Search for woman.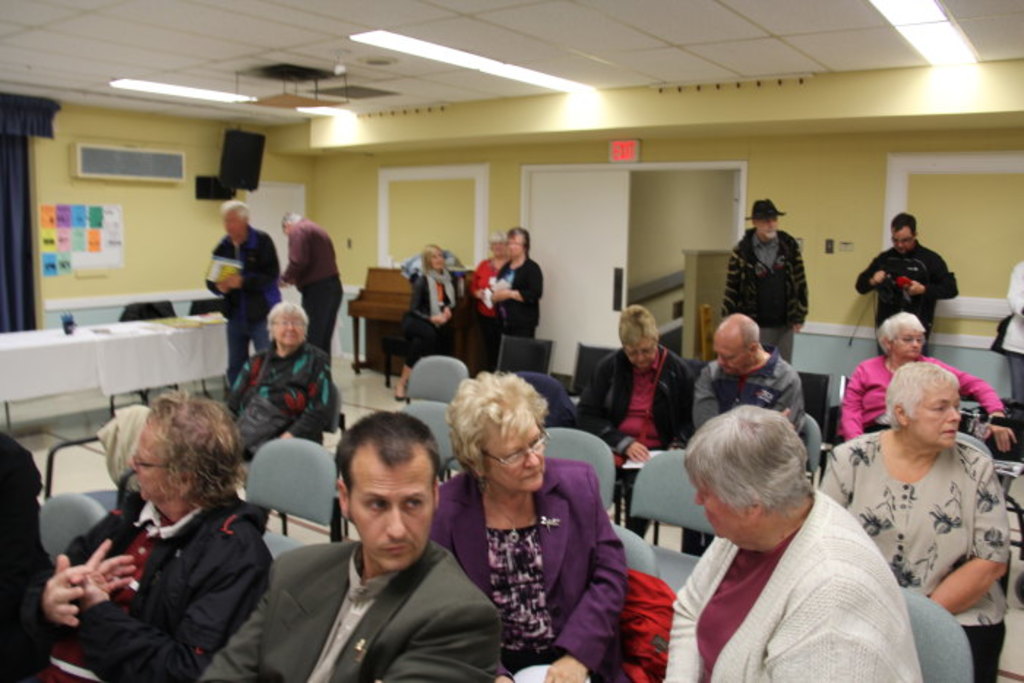
Found at box(837, 310, 1018, 443).
